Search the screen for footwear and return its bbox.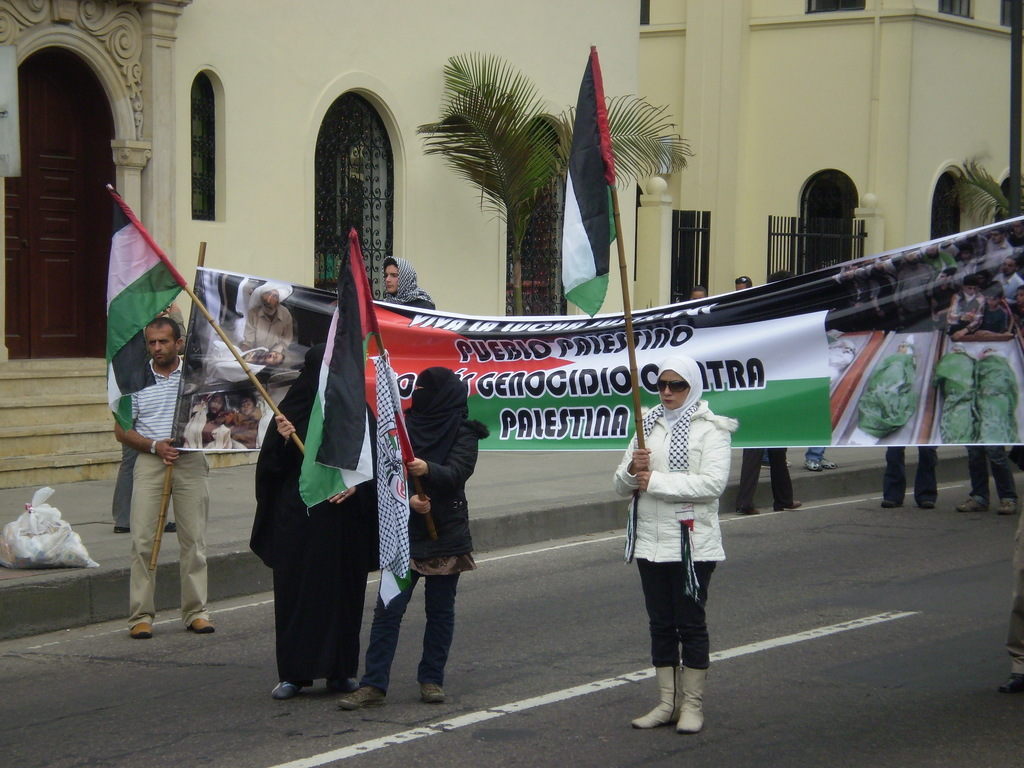
Found: <box>881,499,902,507</box>.
